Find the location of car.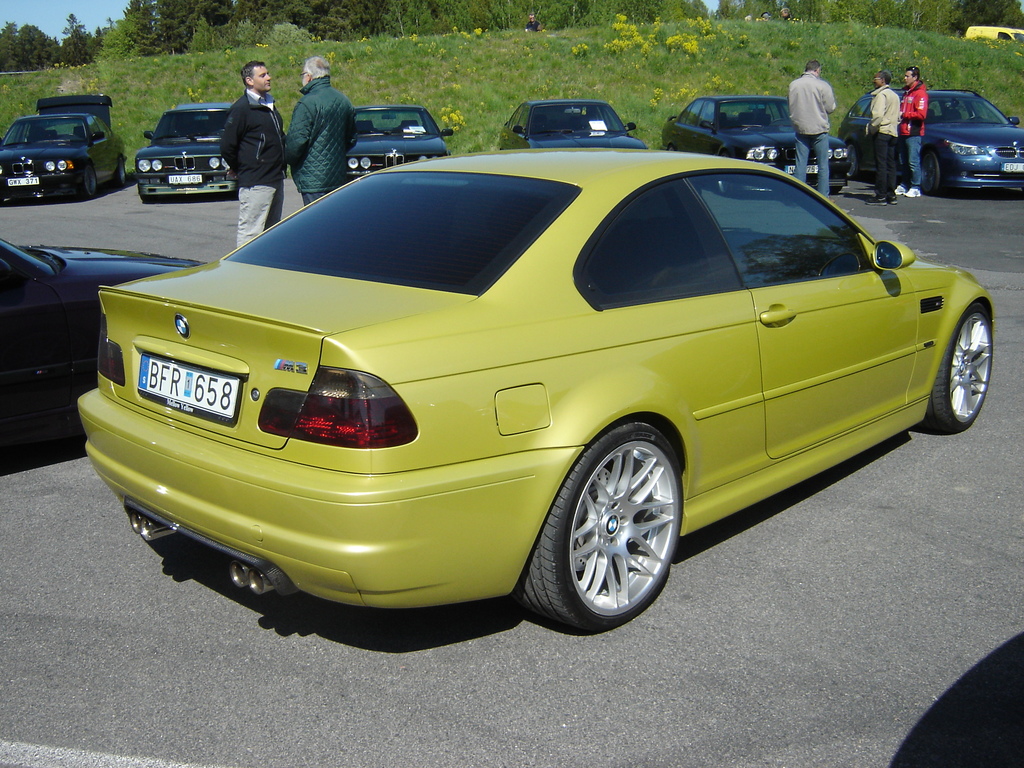
Location: 0:111:129:204.
